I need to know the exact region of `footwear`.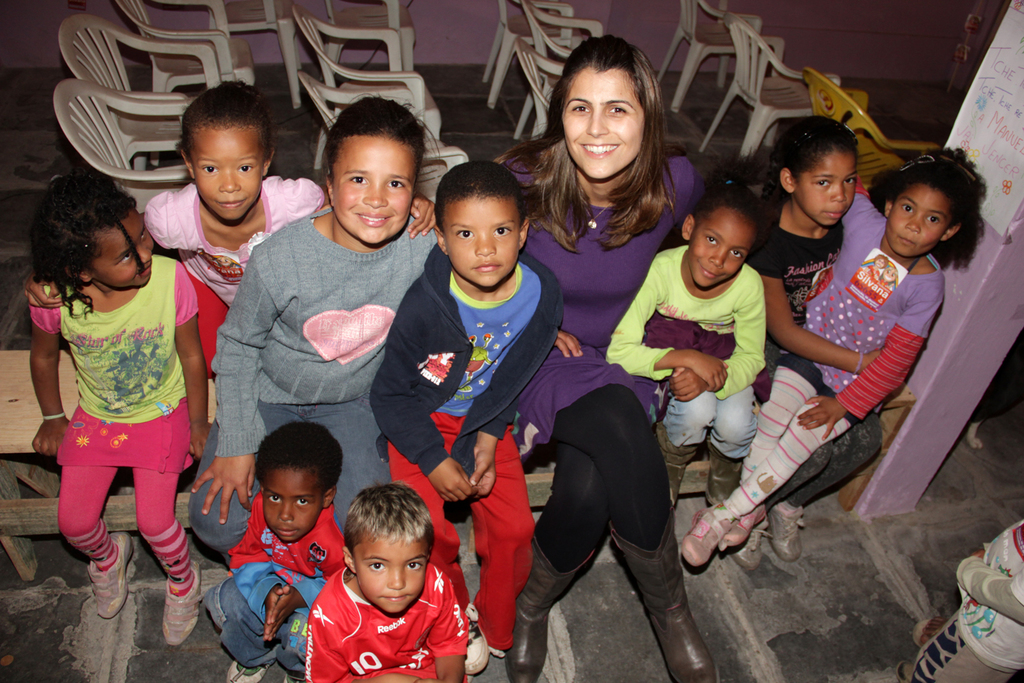
Region: l=735, t=521, r=767, b=571.
